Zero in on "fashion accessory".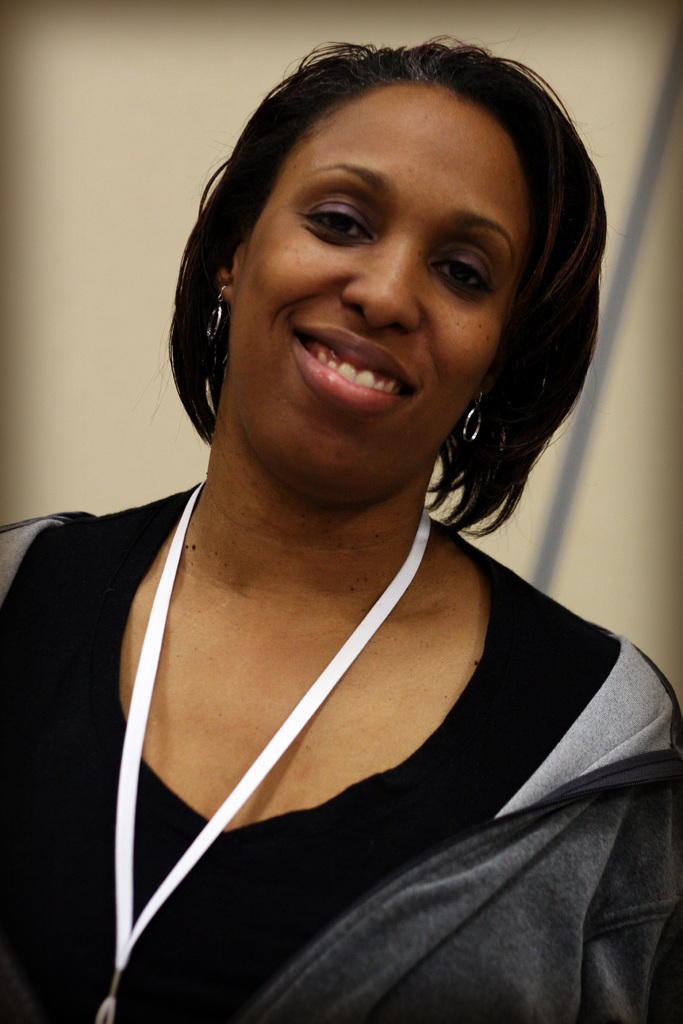
Zeroed in: (x1=458, y1=388, x2=484, y2=442).
